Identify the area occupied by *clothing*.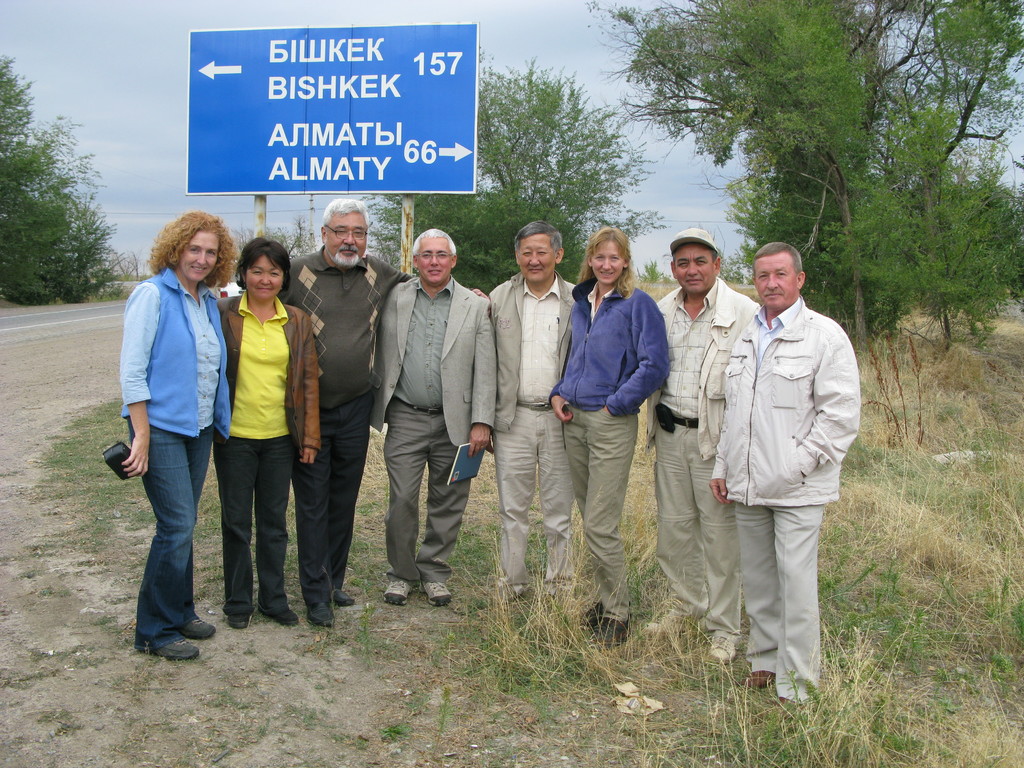
Area: <region>486, 269, 582, 584</region>.
